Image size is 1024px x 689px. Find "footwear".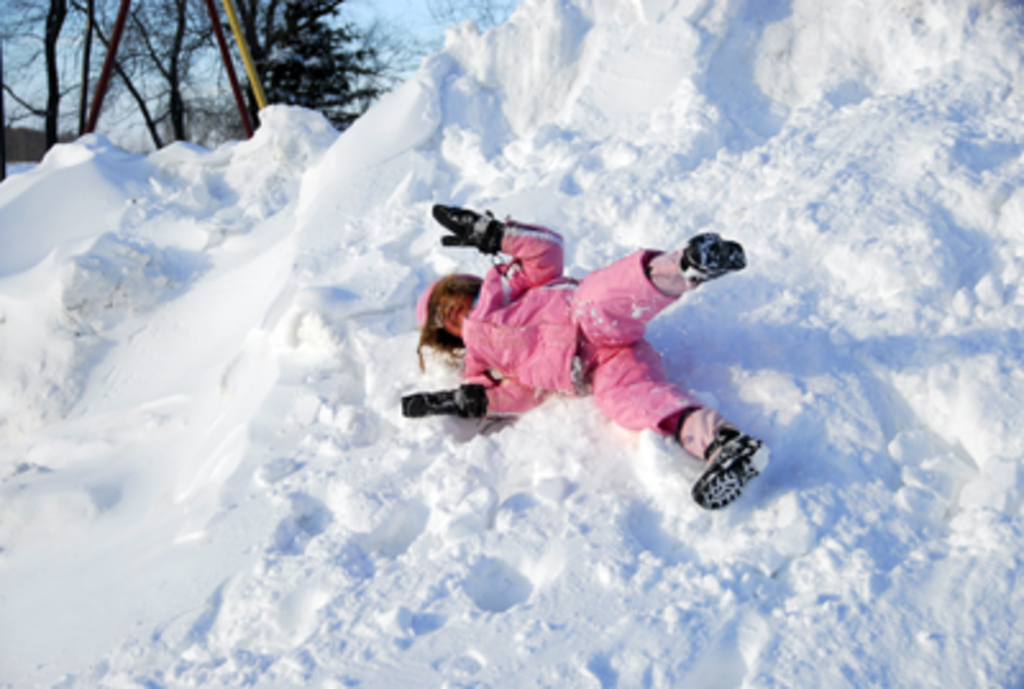
x1=666 y1=407 x2=763 y2=520.
